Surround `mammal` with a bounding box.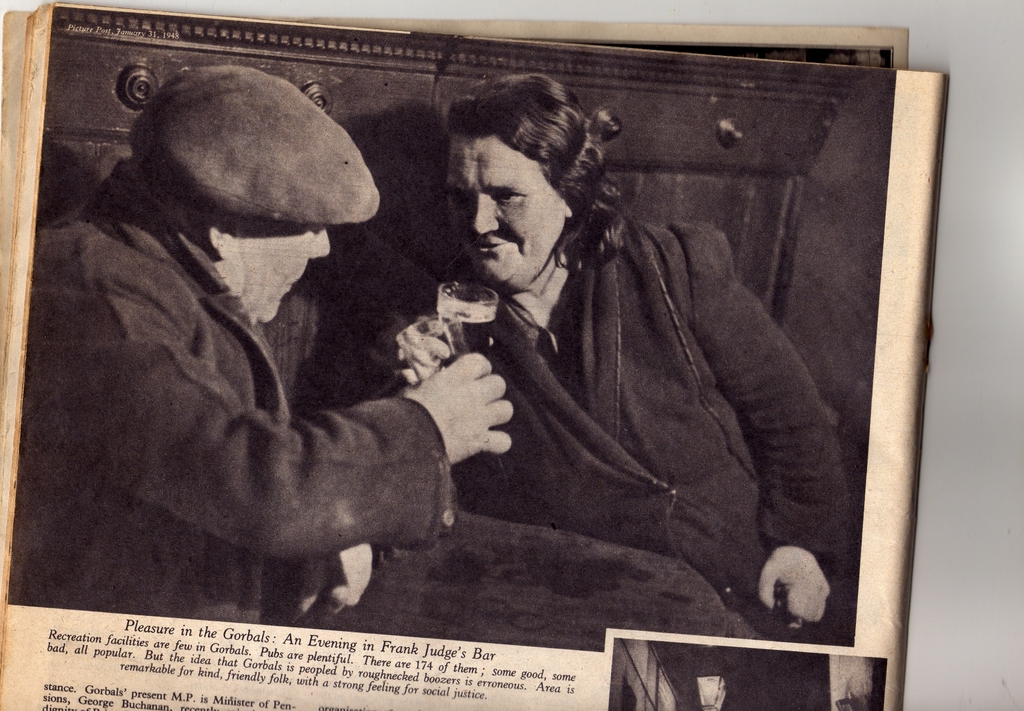
region(321, 67, 861, 635).
